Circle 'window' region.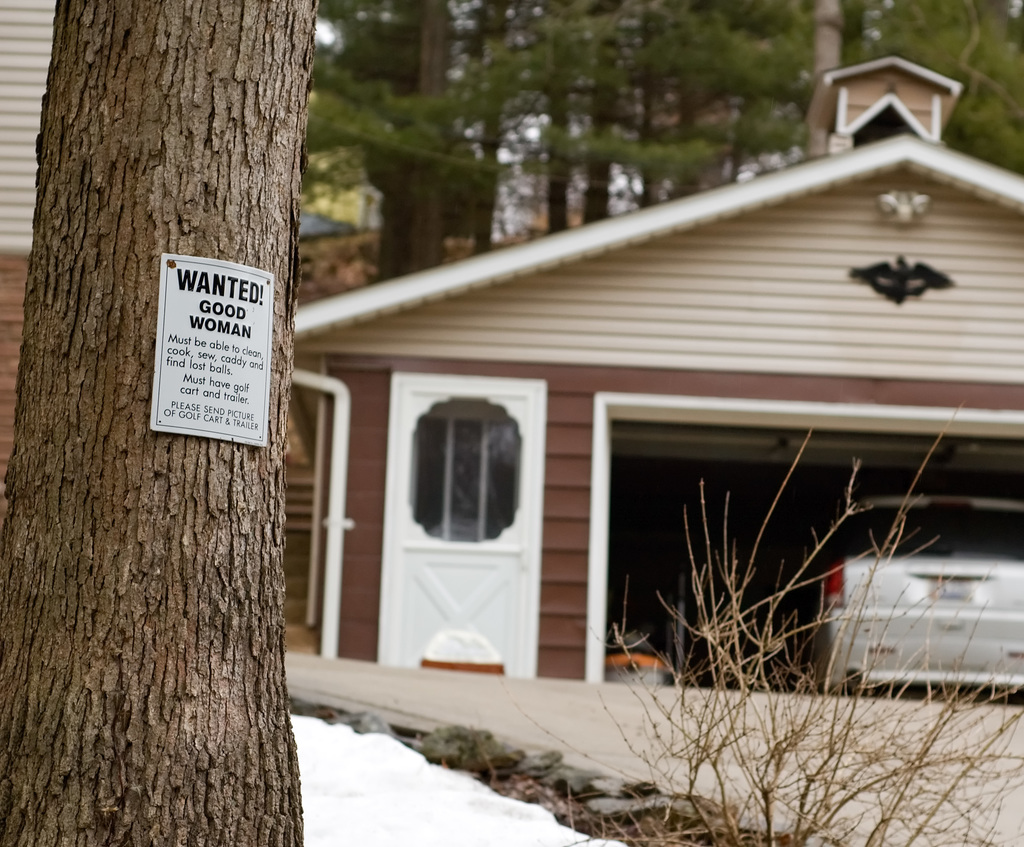
Region: left=397, top=389, right=538, bottom=545.
